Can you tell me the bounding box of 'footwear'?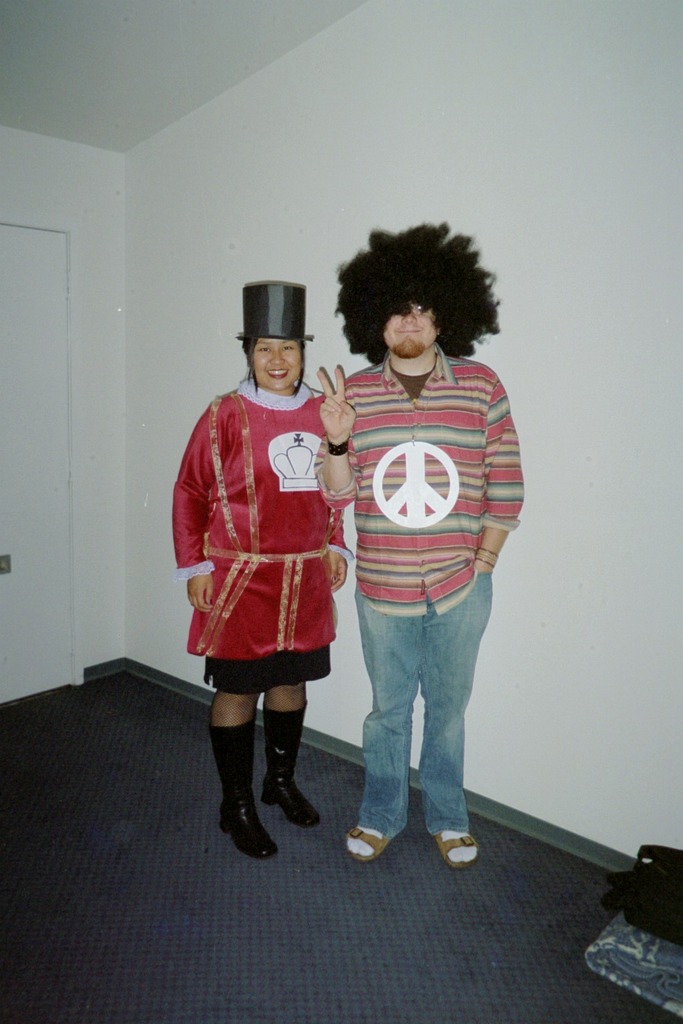
detection(437, 833, 478, 867).
